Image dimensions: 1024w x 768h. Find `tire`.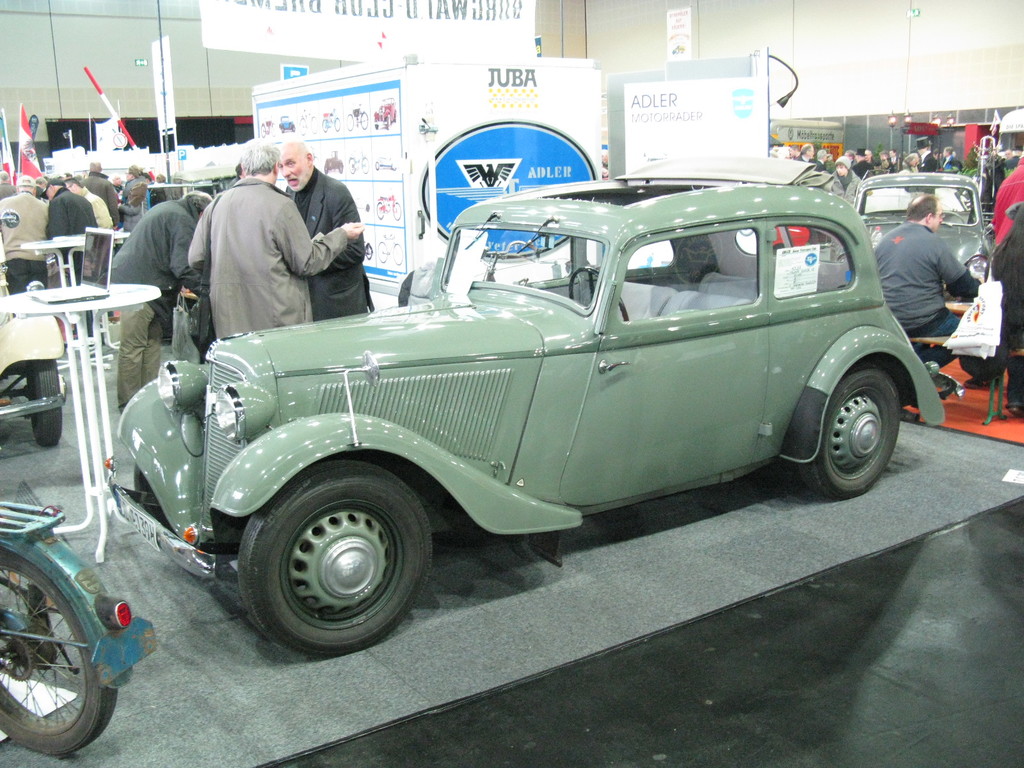
[x1=0, y1=543, x2=117, y2=751].
